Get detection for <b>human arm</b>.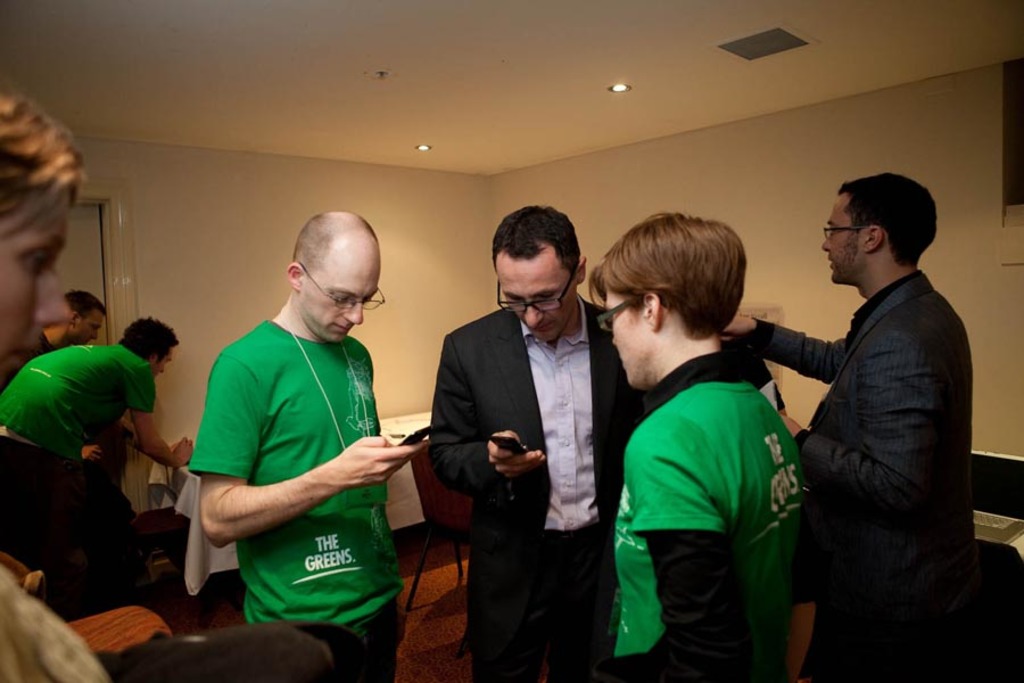
Detection: [127,364,206,474].
